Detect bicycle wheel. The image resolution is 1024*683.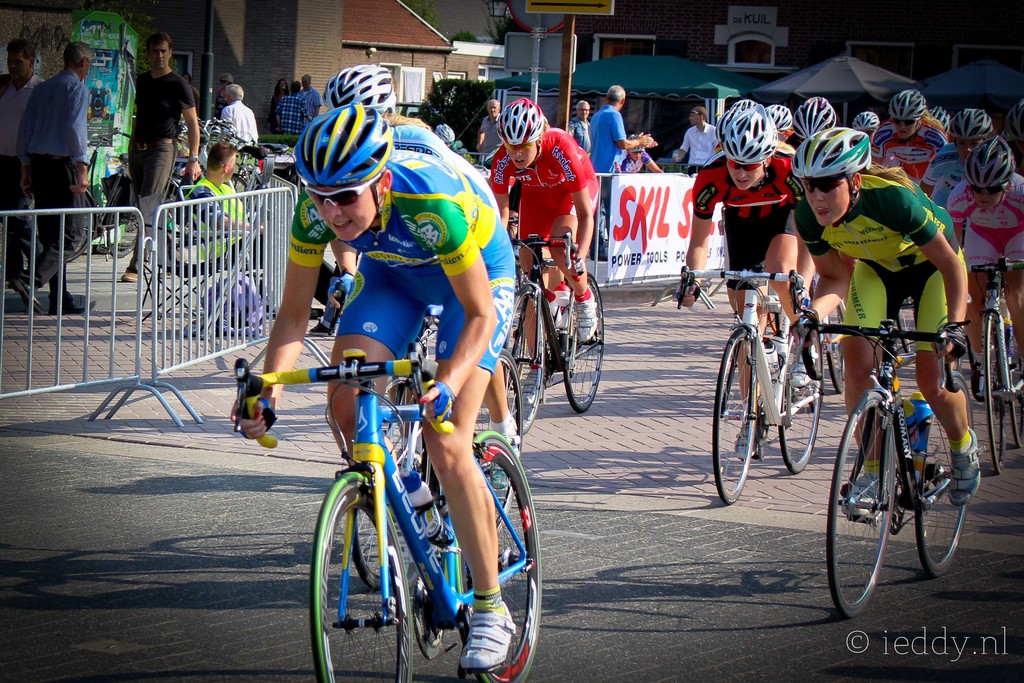
region(559, 272, 605, 411).
